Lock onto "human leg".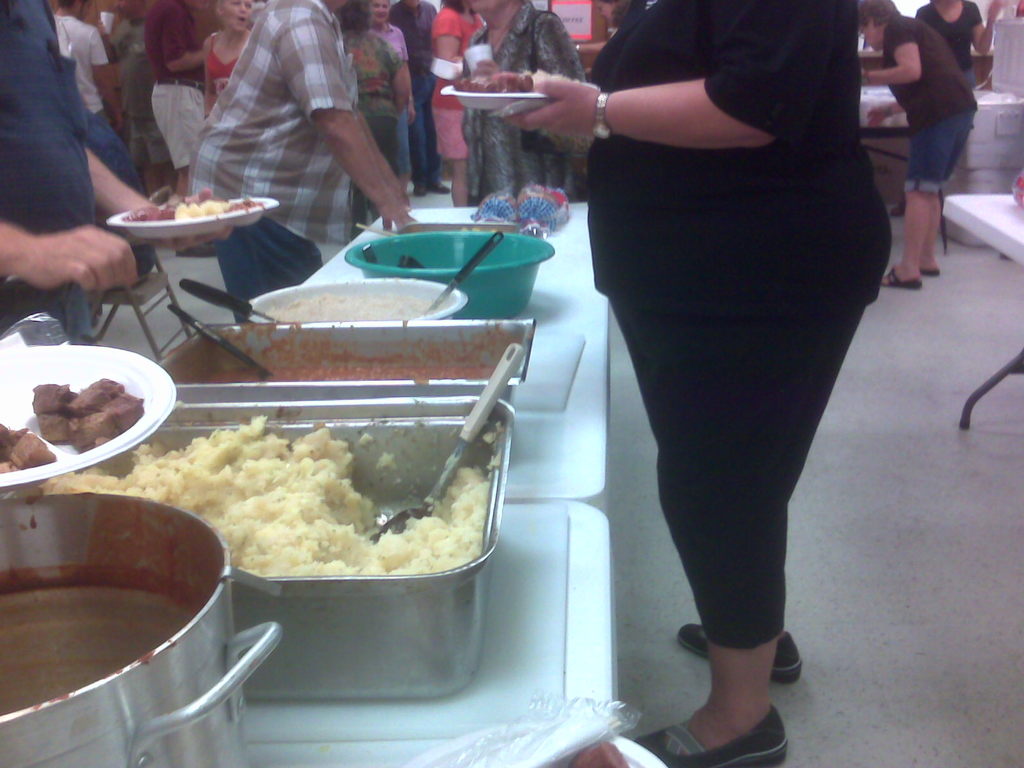
Locked: crop(919, 114, 975, 277).
